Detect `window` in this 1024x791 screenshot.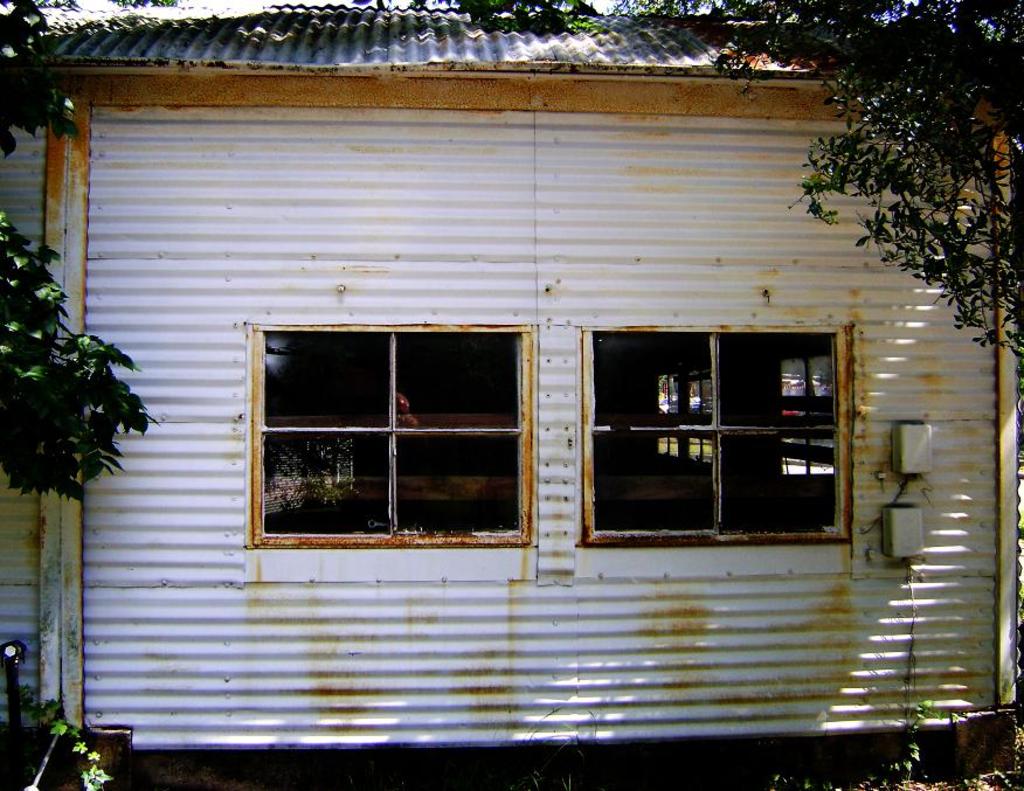
Detection: pyautogui.locateOnScreen(576, 327, 853, 547).
